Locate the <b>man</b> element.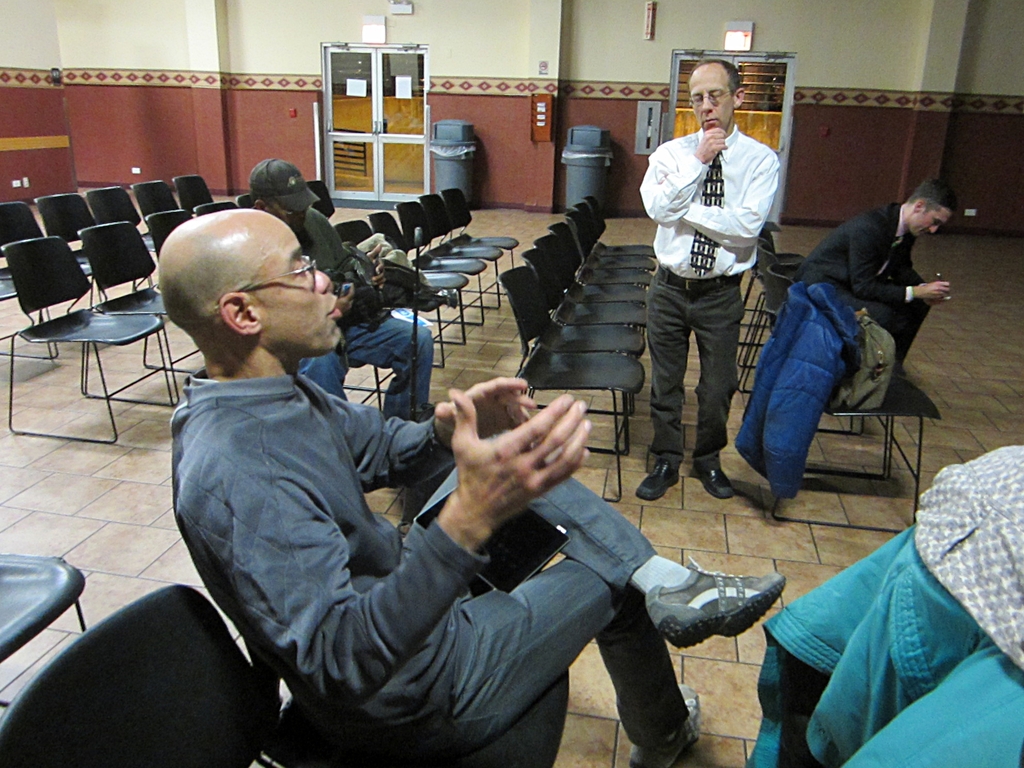
Element bbox: {"left": 154, "top": 209, "right": 791, "bottom": 767}.
